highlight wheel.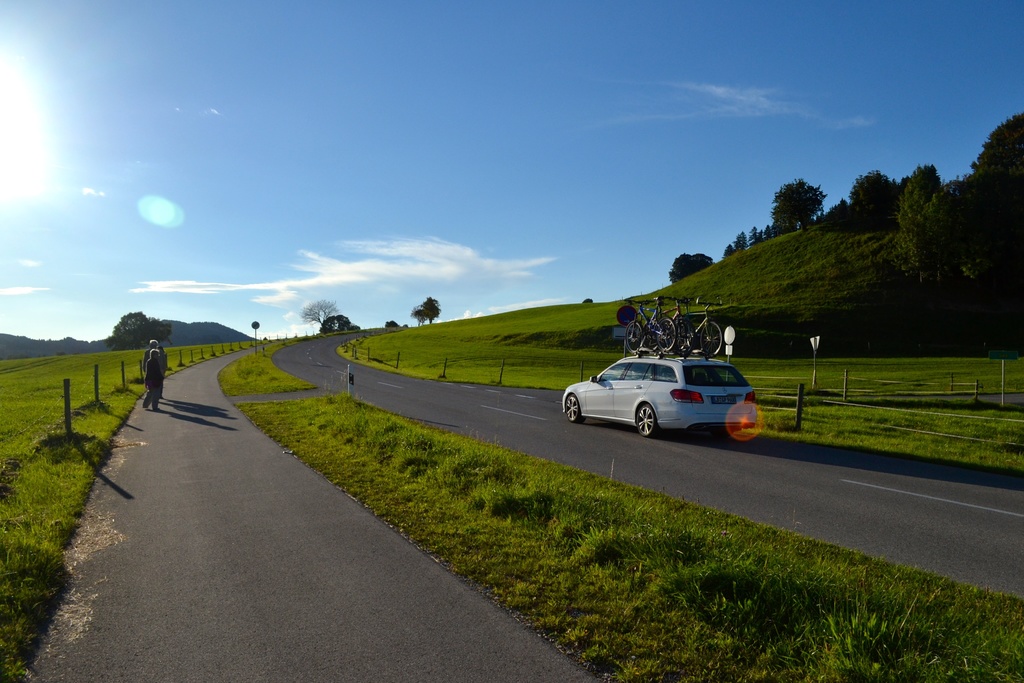
Highlighted region: bbox=[625, 318, 641, 353].
